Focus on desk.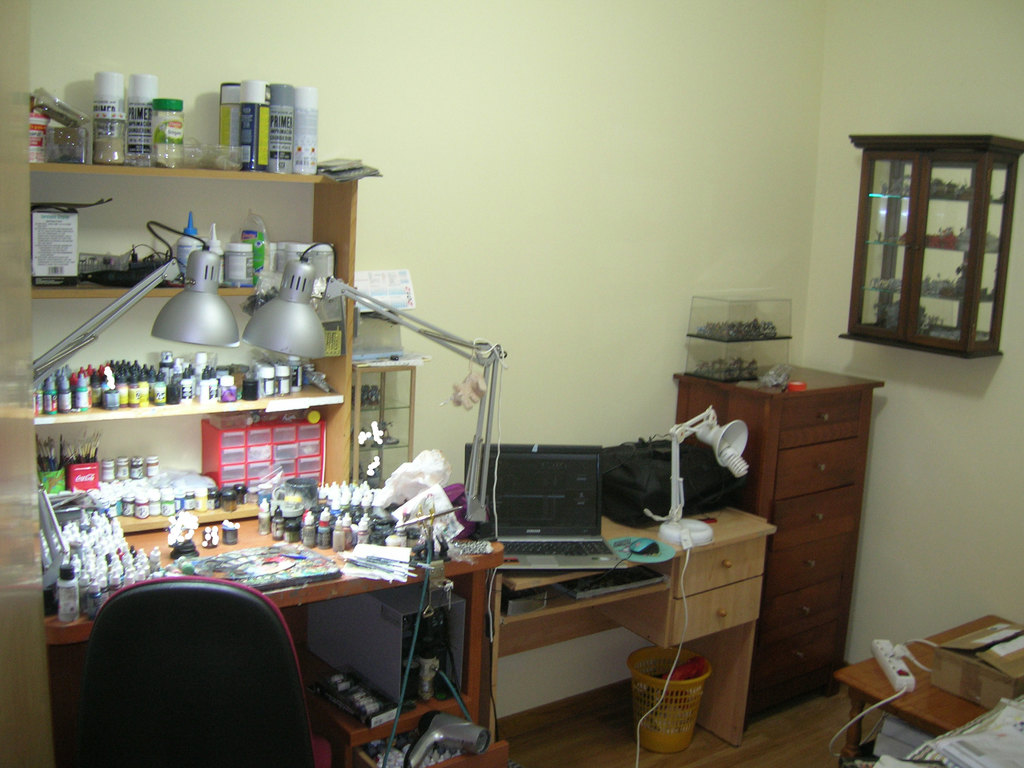
Focused at [left=671, top=356, right=886, bottom=729].
